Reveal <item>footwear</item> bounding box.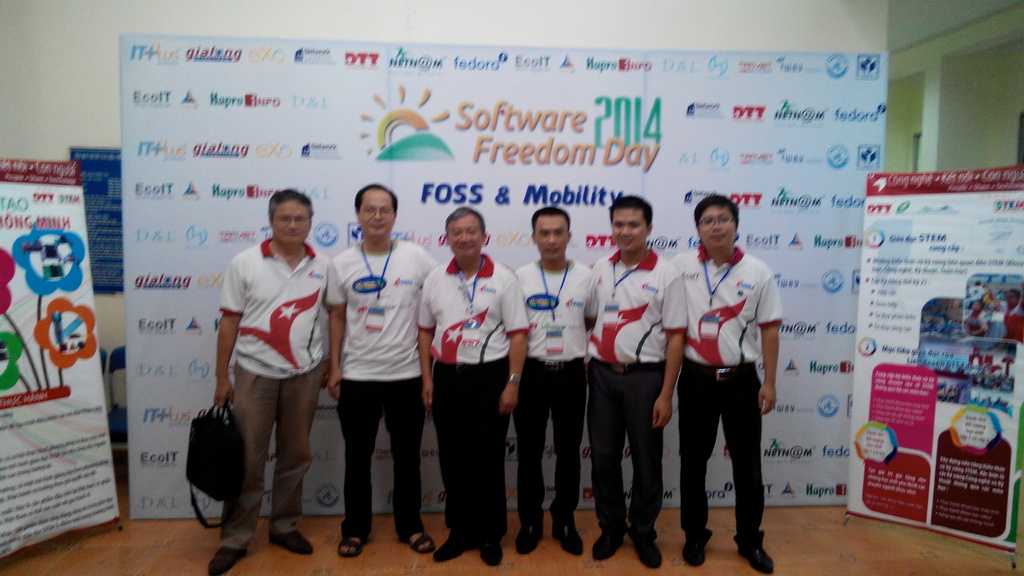
Revealed: (399, 529, 435, 552).
